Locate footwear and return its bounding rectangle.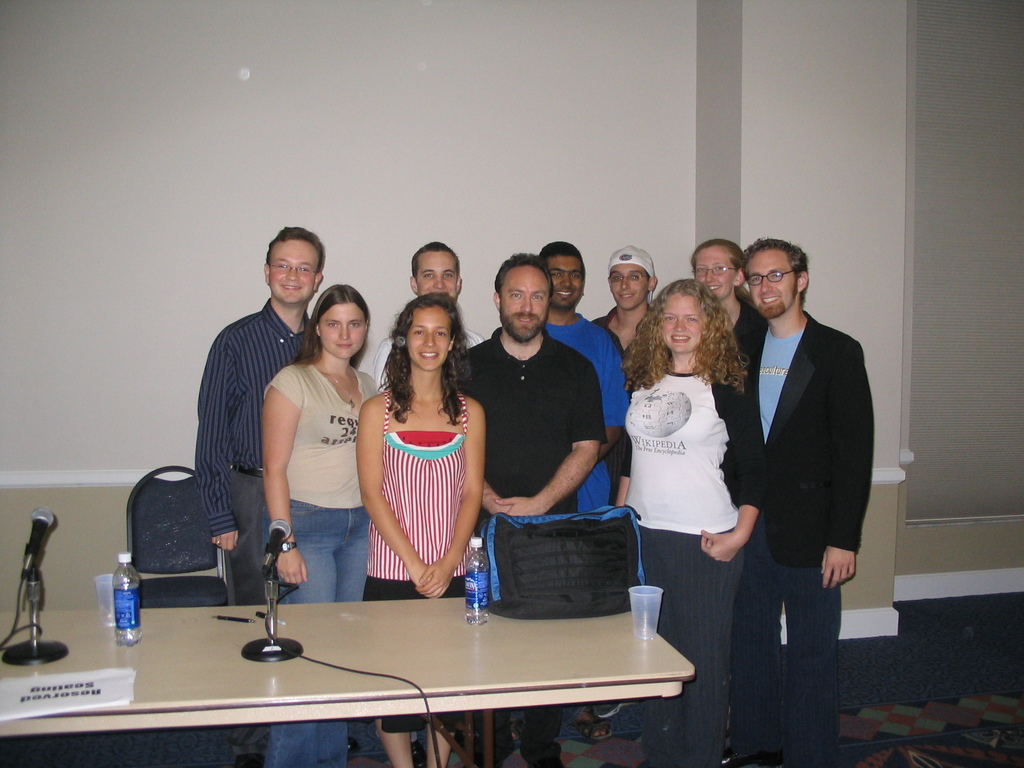
bbox=[575, 708, 611, 740].
